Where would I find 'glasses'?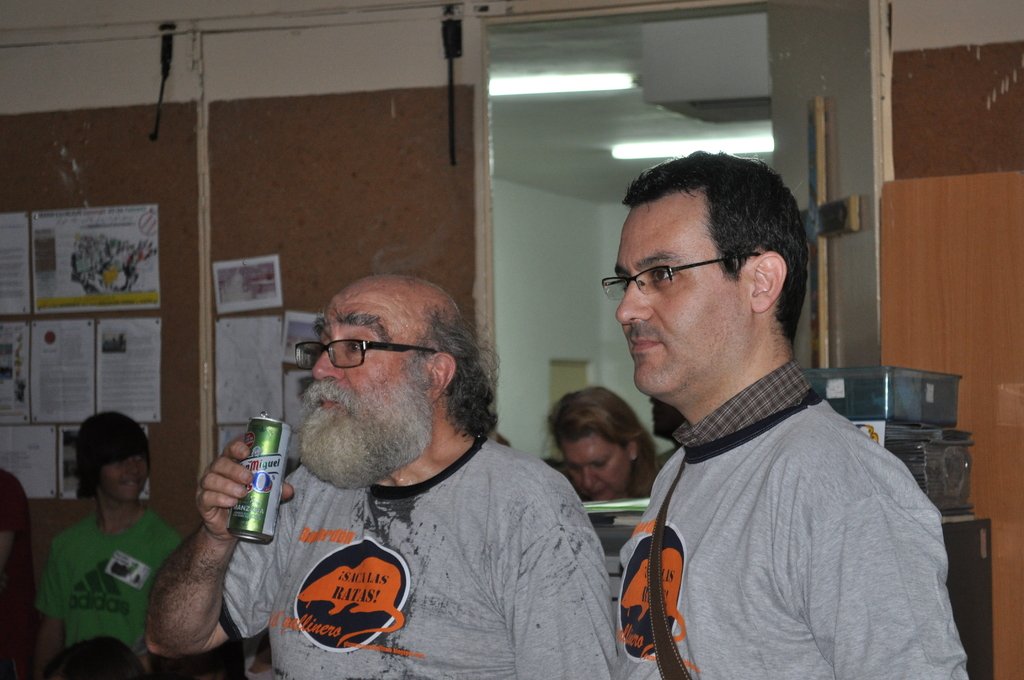
At Rect(291, 339, 442, 372).
